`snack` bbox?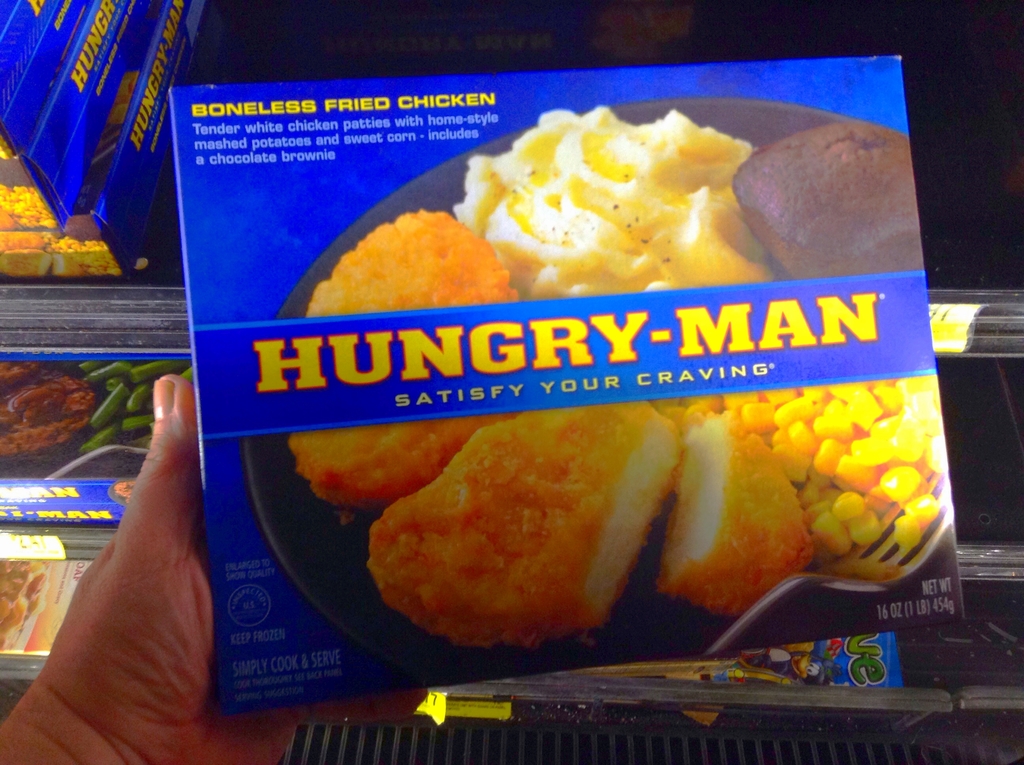
<box>4,564,46,661</box>
